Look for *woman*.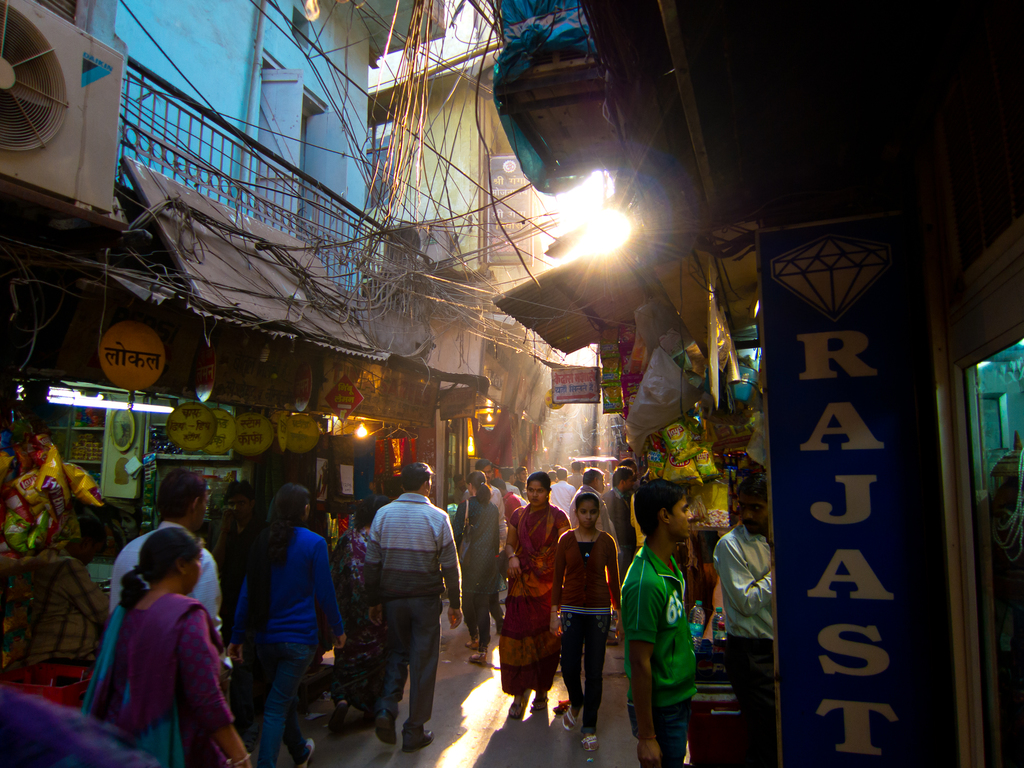
Found: 497/470/571/716.
